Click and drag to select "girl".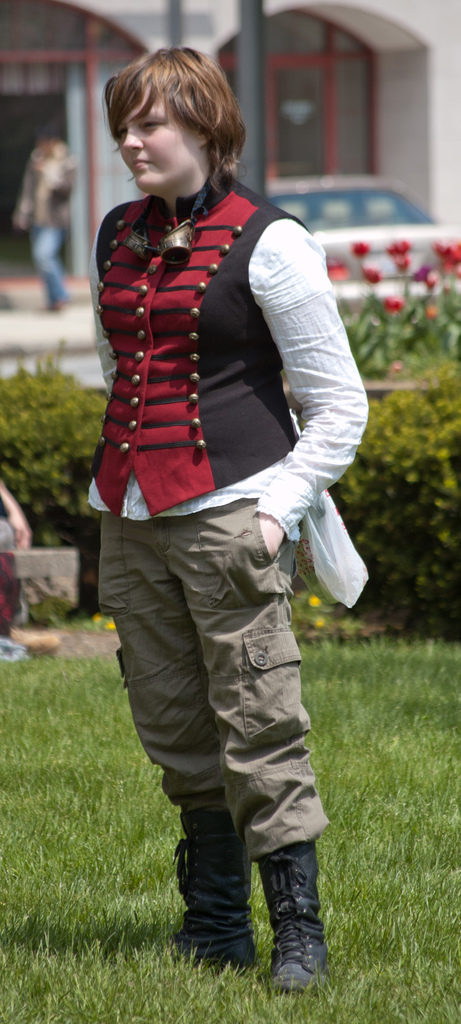
Selection: x1=74 y1=36 x2=386 y2=1014.
